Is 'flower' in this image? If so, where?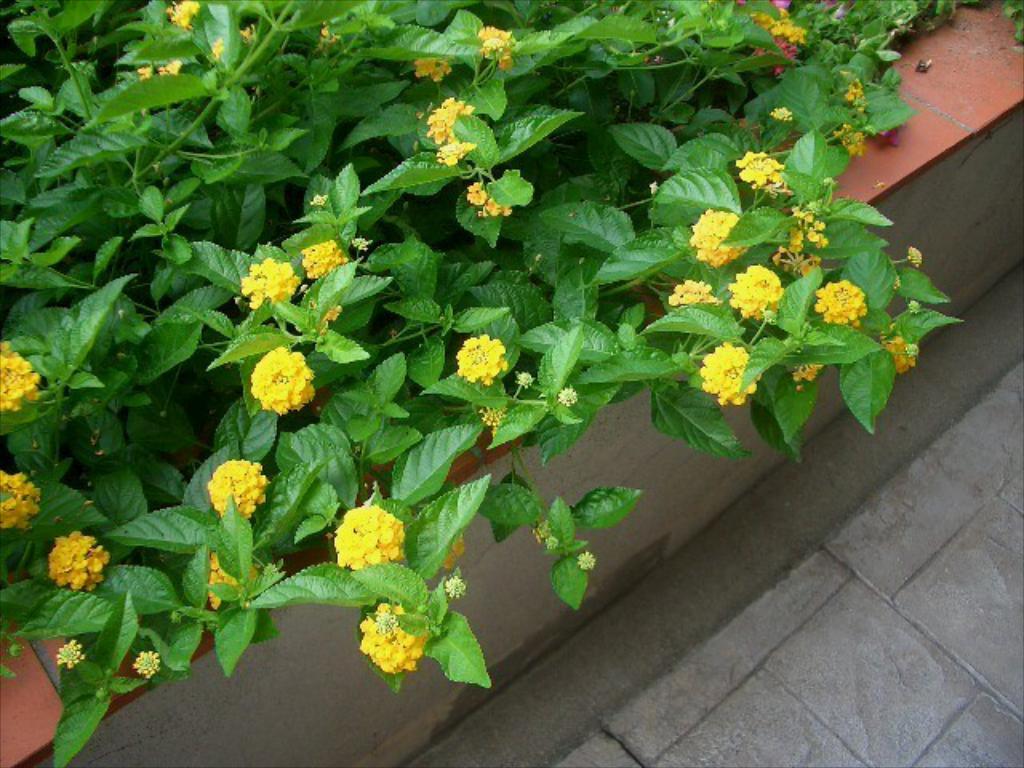
Yes, at bbox=[54, 638, 85, 670].
